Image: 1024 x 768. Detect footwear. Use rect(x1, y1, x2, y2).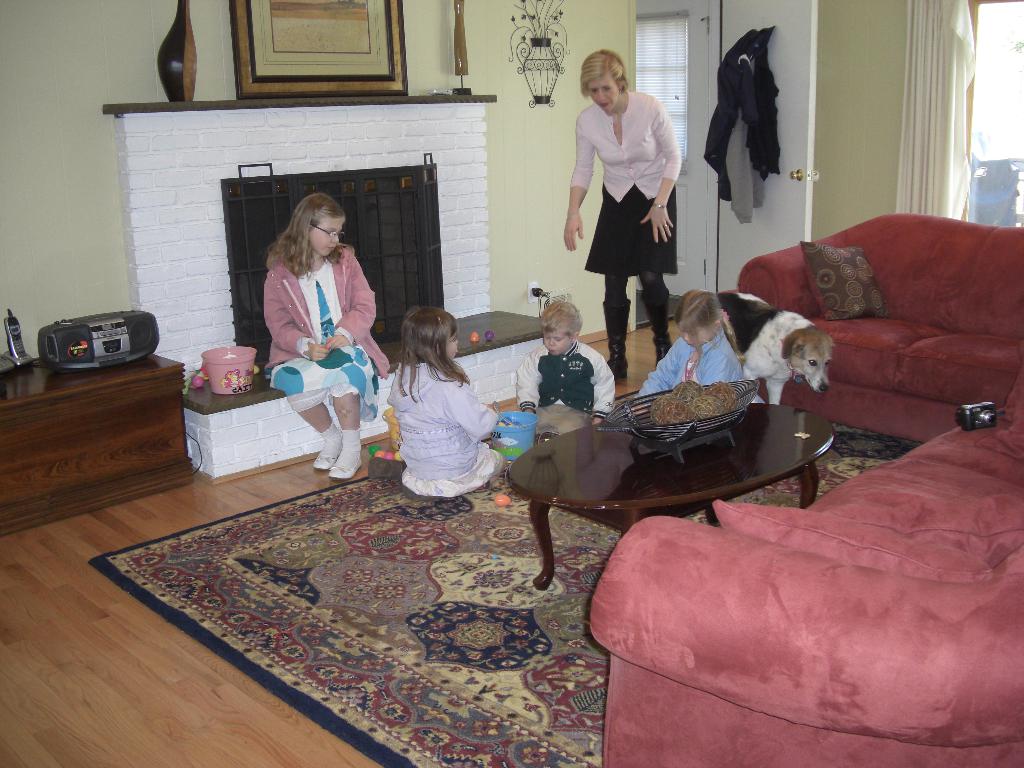
rect(646, 285, 678, 362).
